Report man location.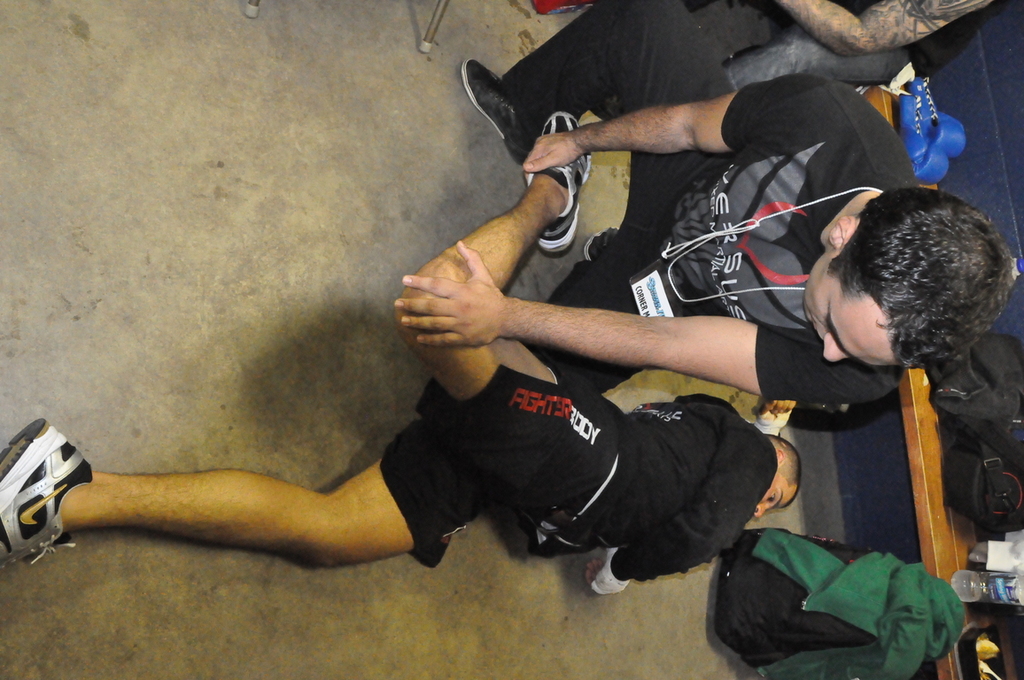
Report: box=[395, 0, 1019, 437].
